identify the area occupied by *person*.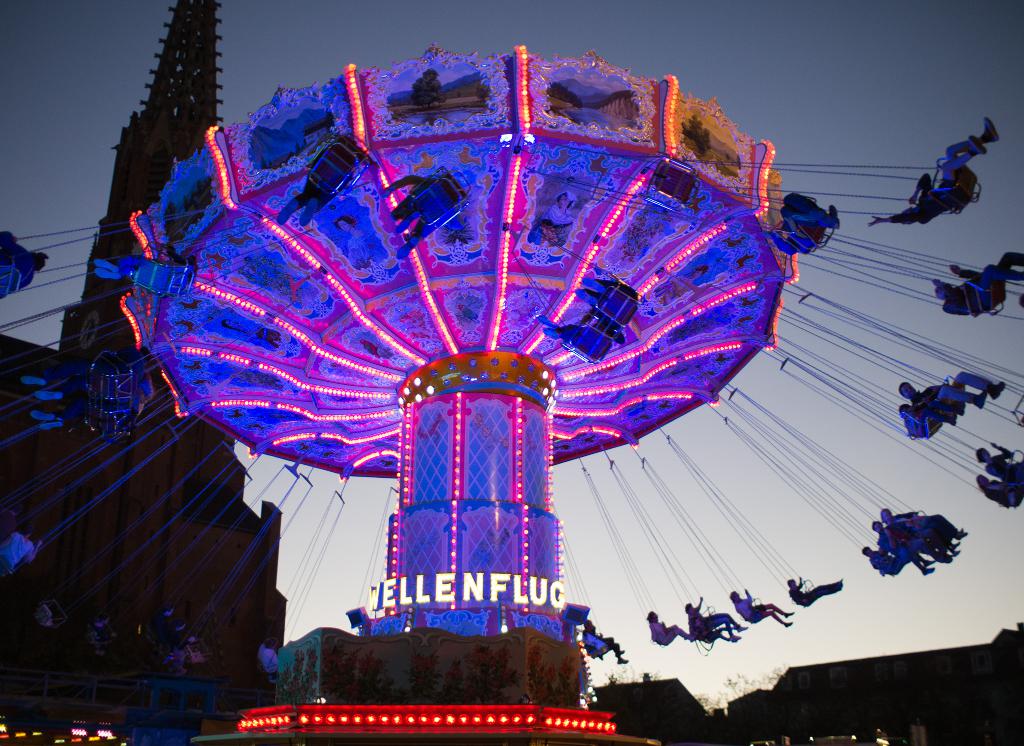
Area: {"left": 729, "top": 585, "right": 792, "bottom": 630}.
